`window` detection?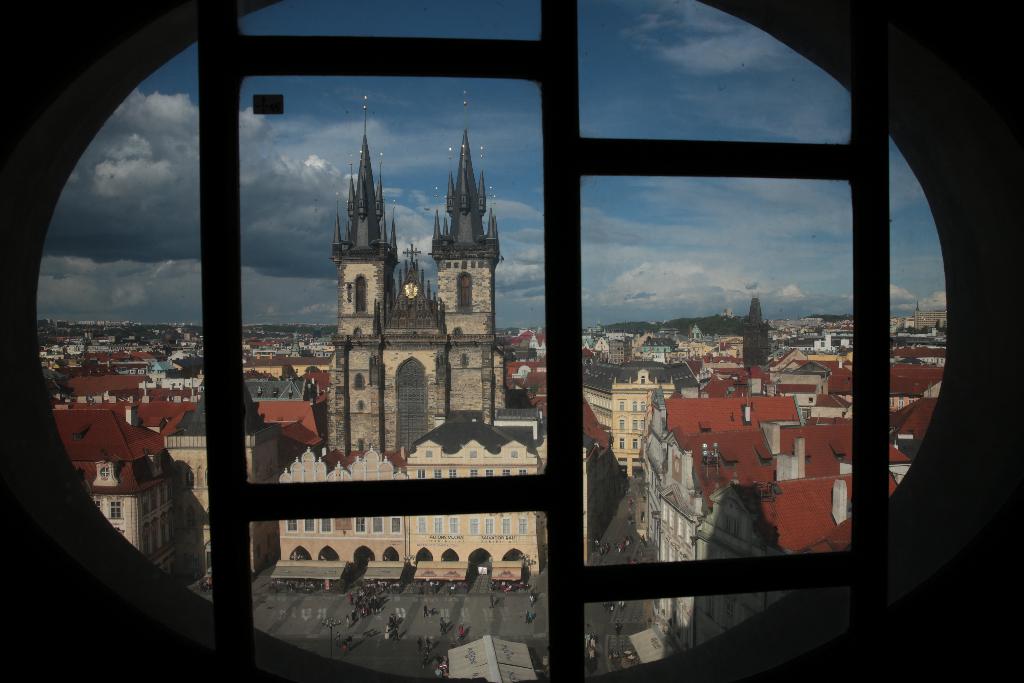
left=285, top=521, right=296, bottom=533
